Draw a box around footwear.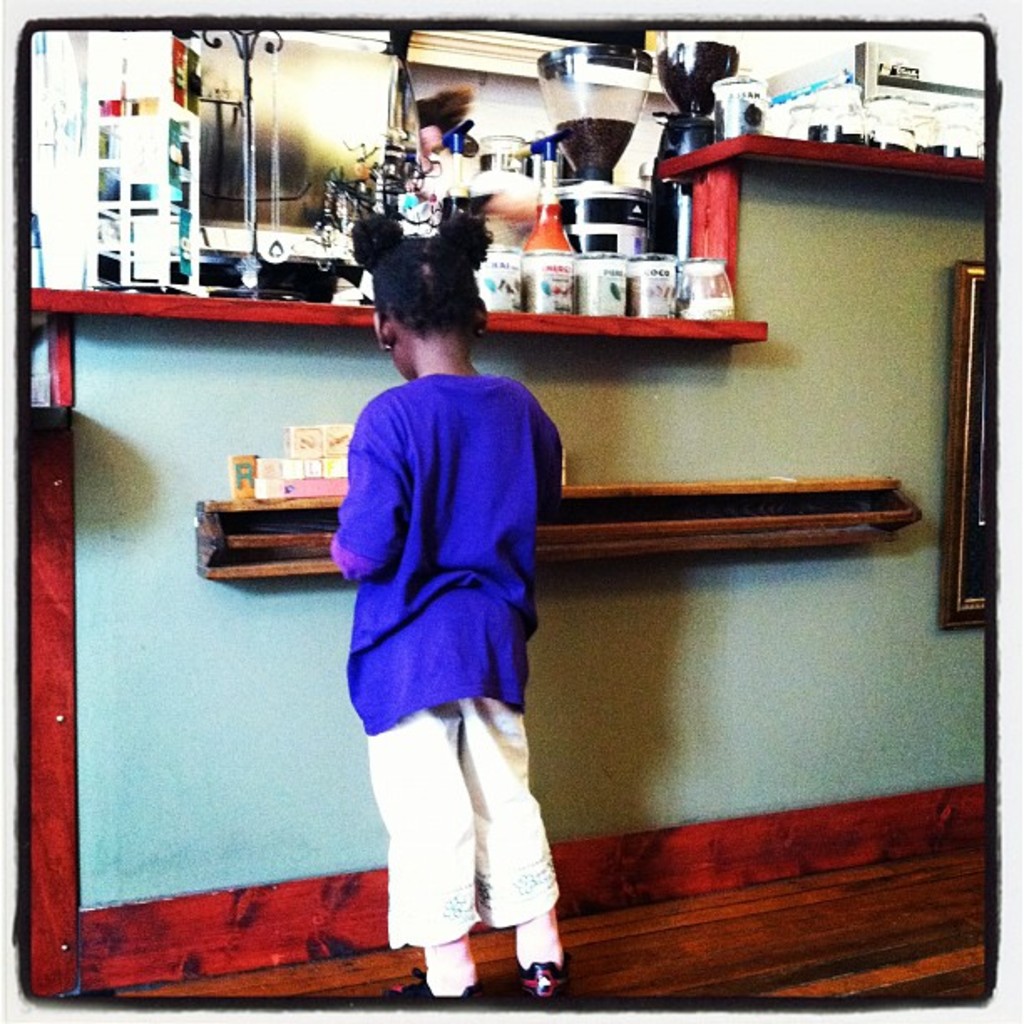
box=[509, 949, 572, 1007].
